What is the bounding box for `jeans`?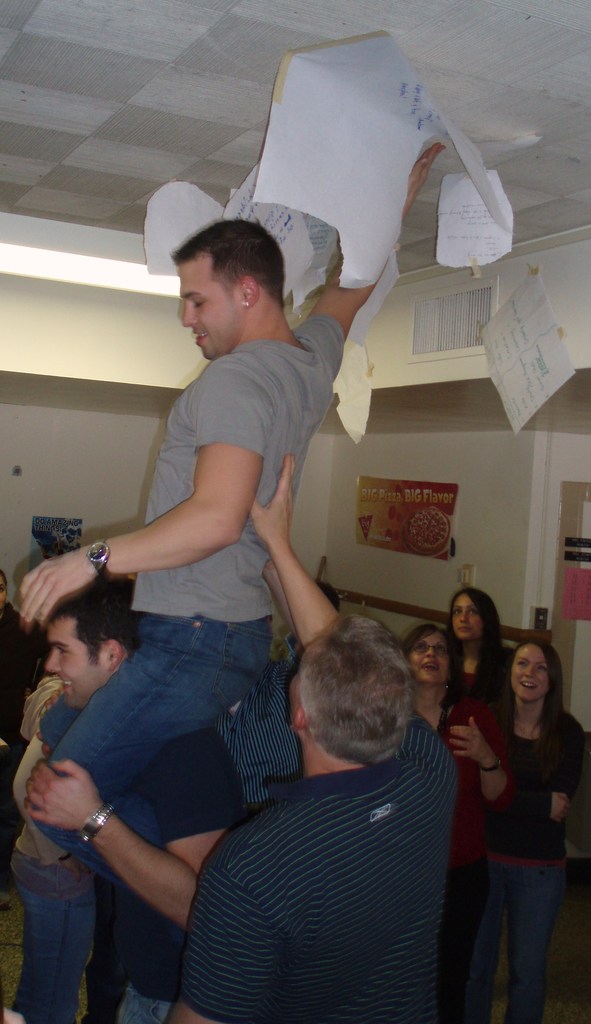
x1=117 y1=984 x2=171 y2=1023.
